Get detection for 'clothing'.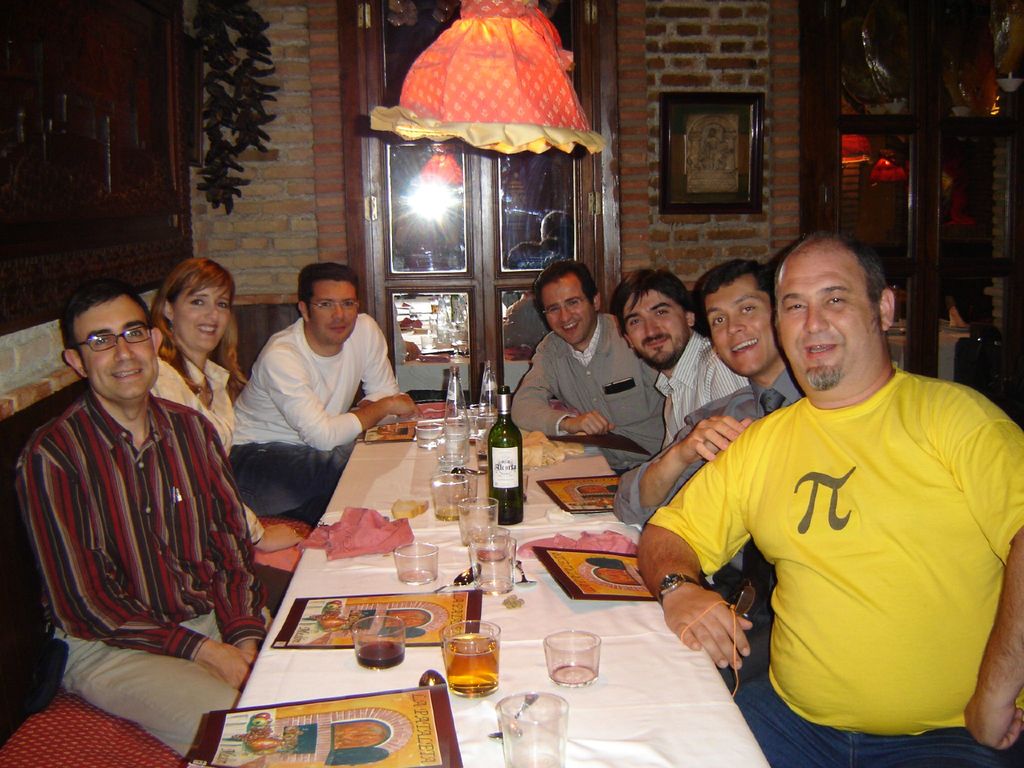
Detection: 232 319 399 518.
